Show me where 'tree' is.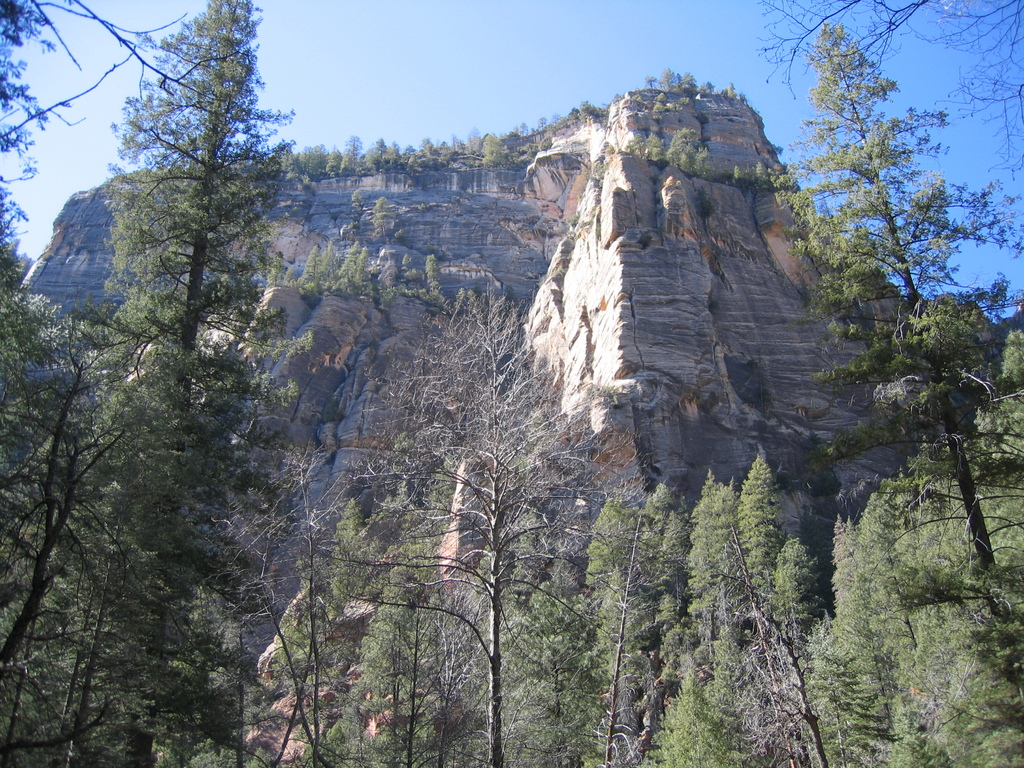
'tree' is at bbox=[952, 606, 1023, 764].
